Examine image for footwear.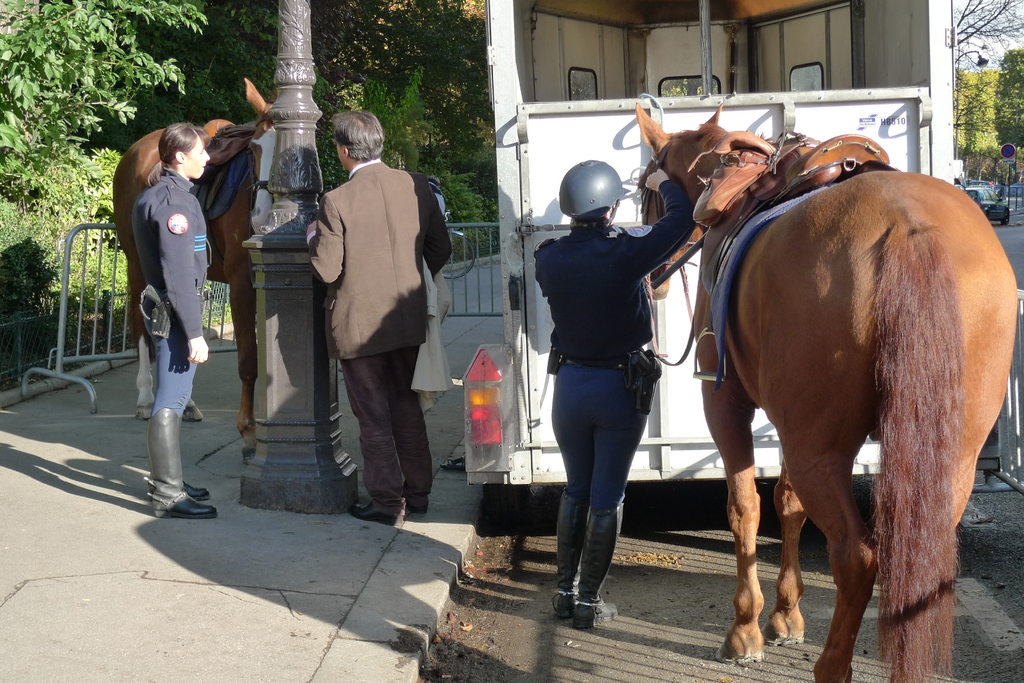
Examination result: {"left": 396, "top": 488, "right": 427, "bottom": 513}.
